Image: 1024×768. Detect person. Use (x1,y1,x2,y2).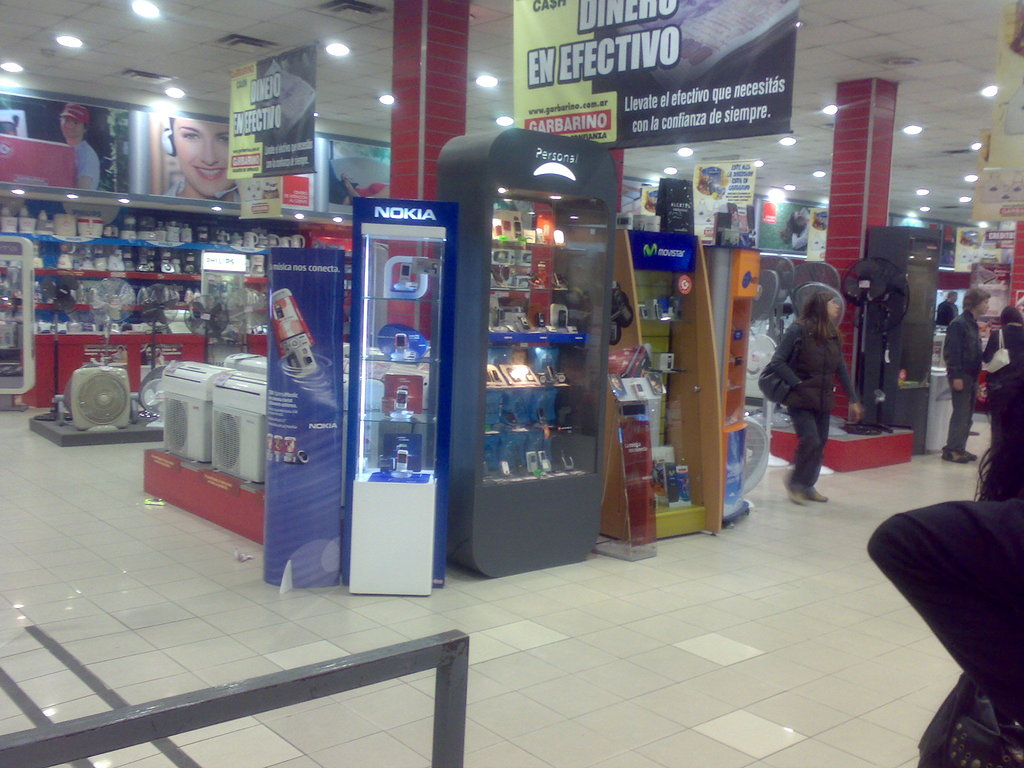
(943,284,993,464).
